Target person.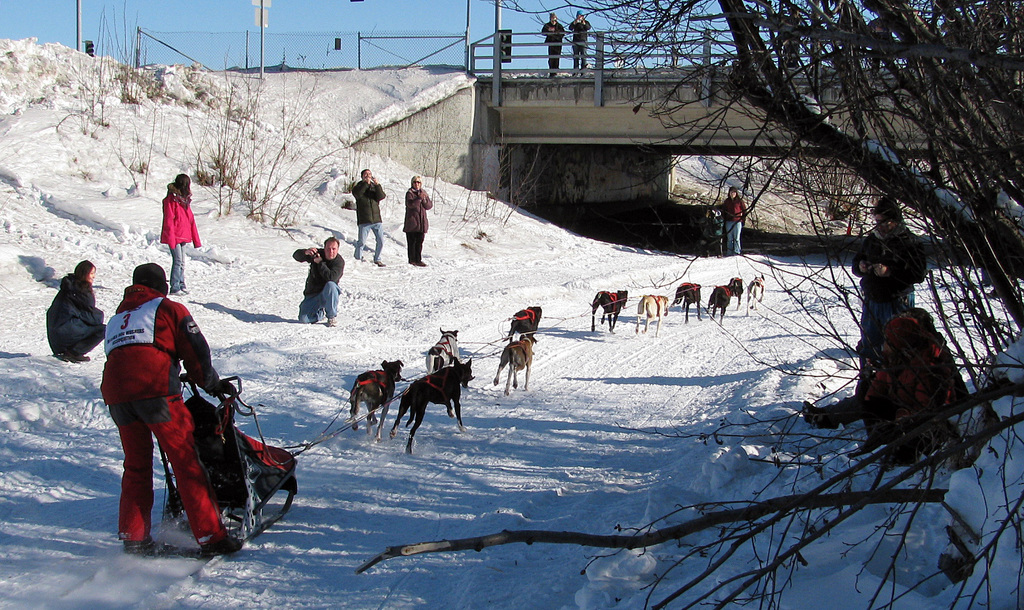
Target region: (831,196,845,221).
